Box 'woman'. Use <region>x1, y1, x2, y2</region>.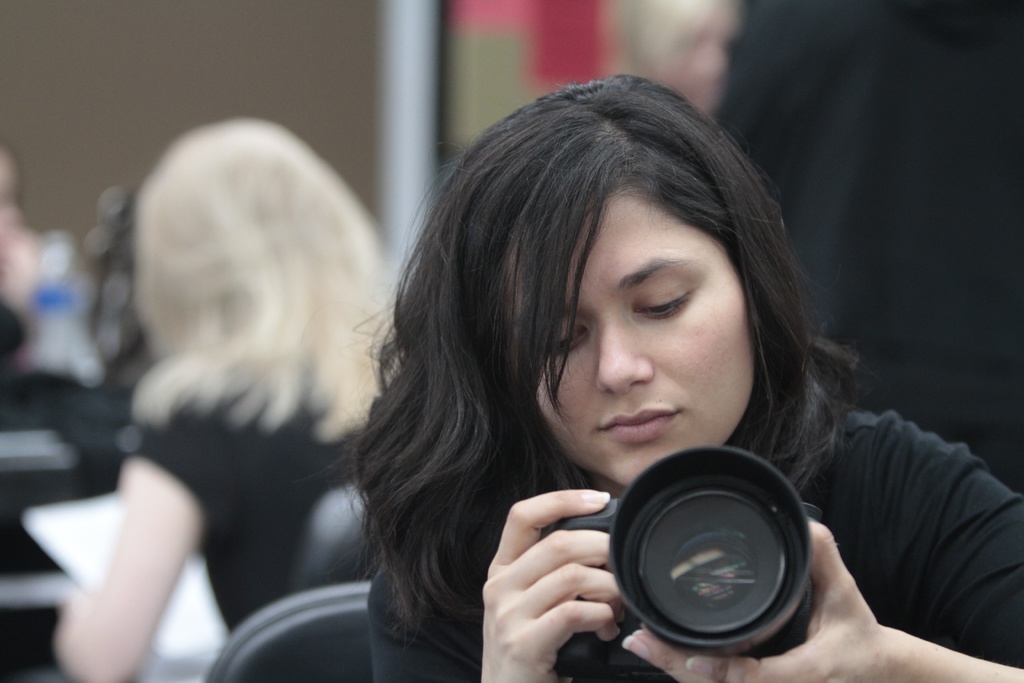
<region>284, 74, 951, 682</region>.
